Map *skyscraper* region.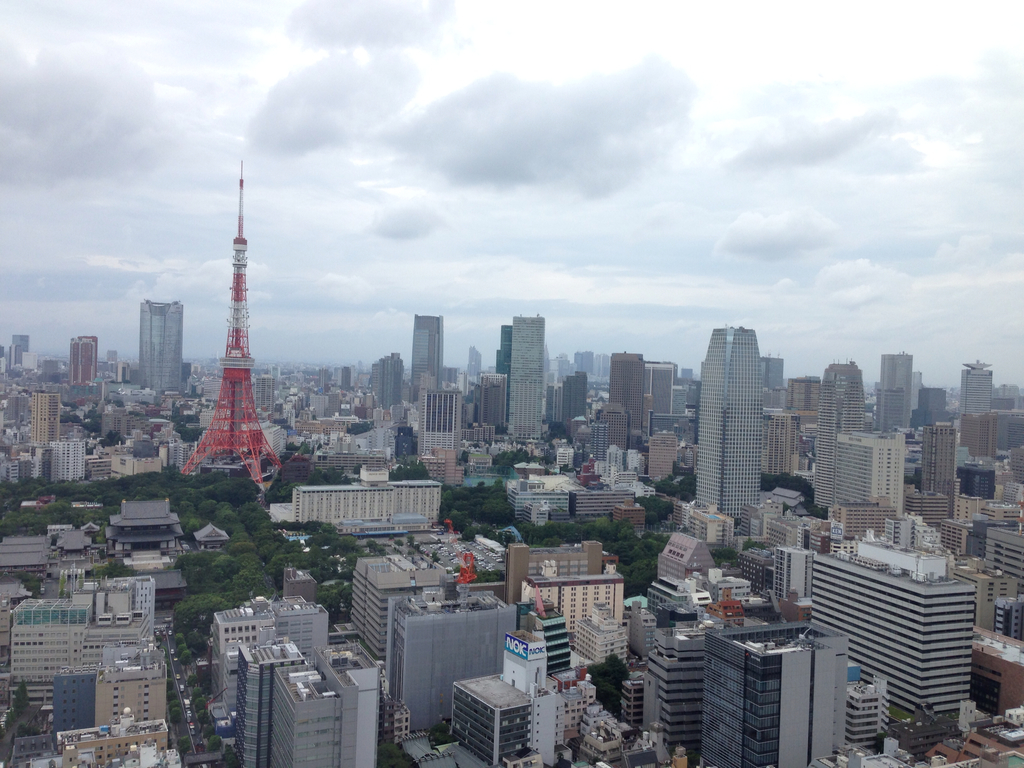
Mapped to (x1=816, y1=358, x2=869, y2=520).
